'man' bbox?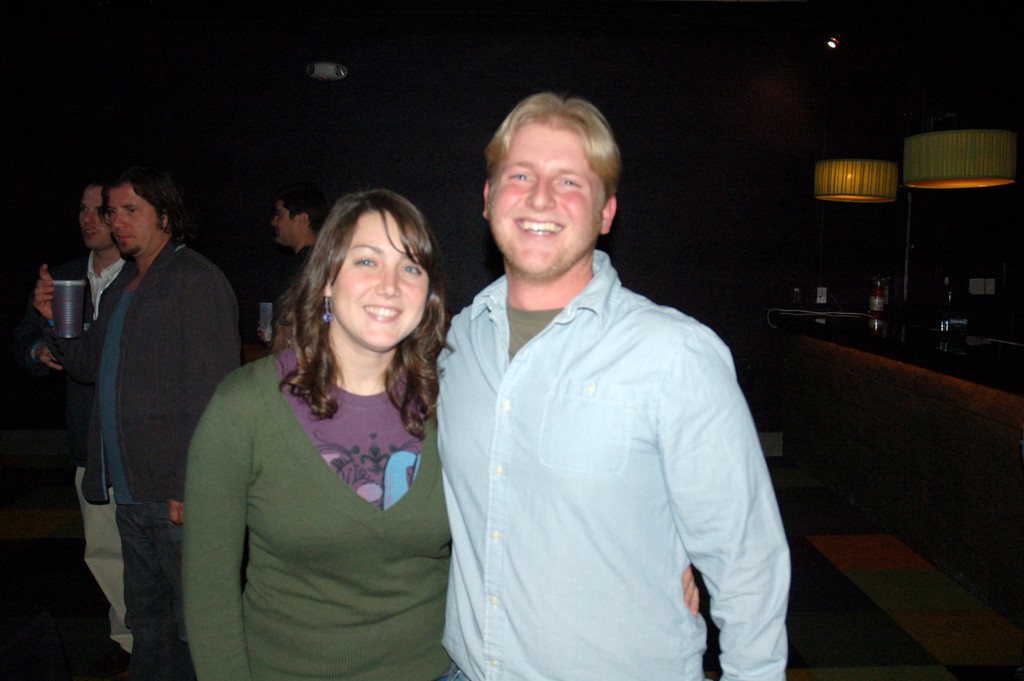
pyautogui.locateOnScreen(252, 177, 324, 355)
